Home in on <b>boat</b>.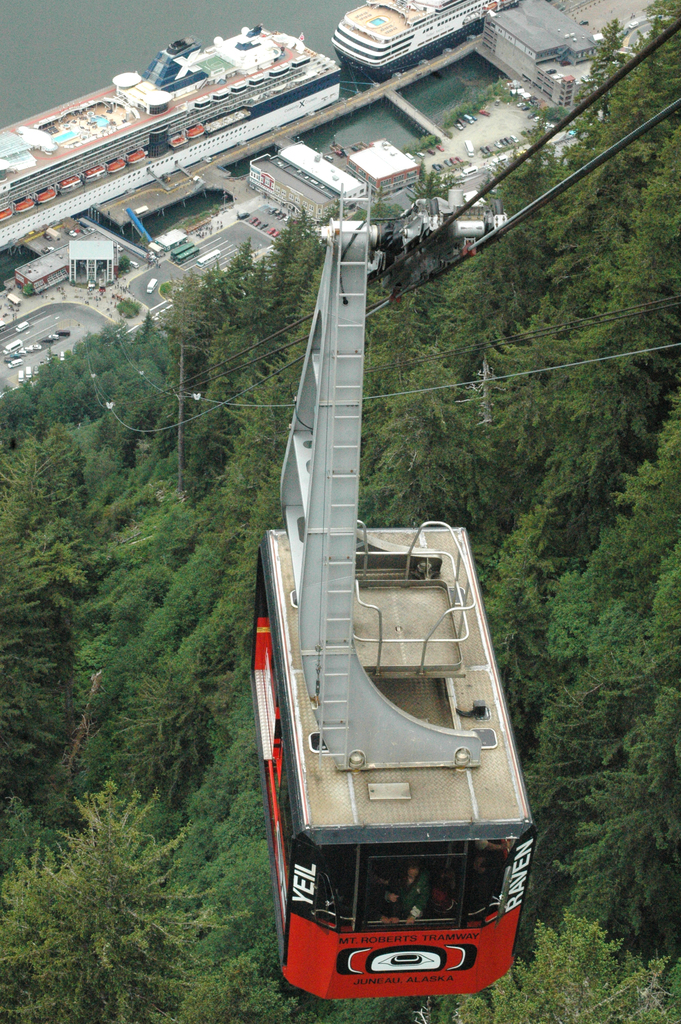
Homed in at left=331, top=0, right=522, bottom=80.
